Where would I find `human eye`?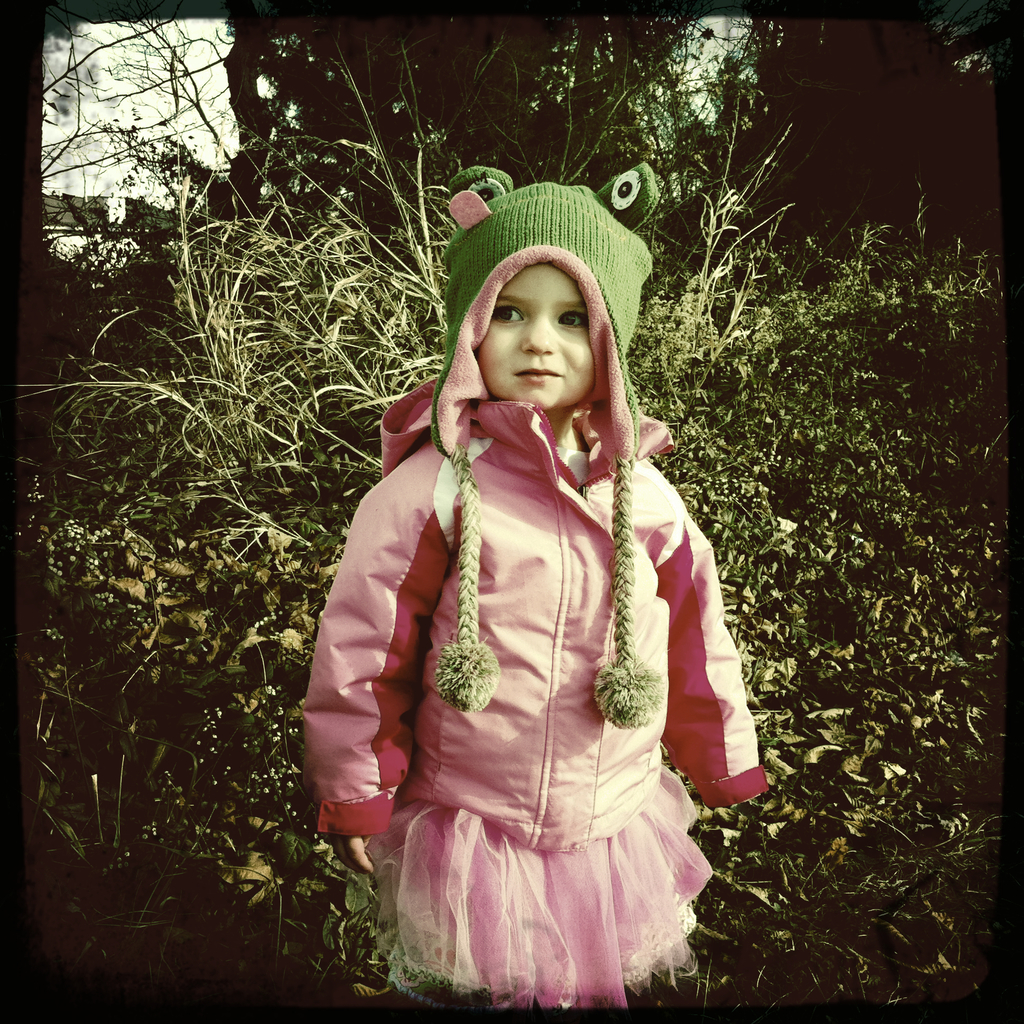
At (left=550, top=314, right=580, bottom=326).
